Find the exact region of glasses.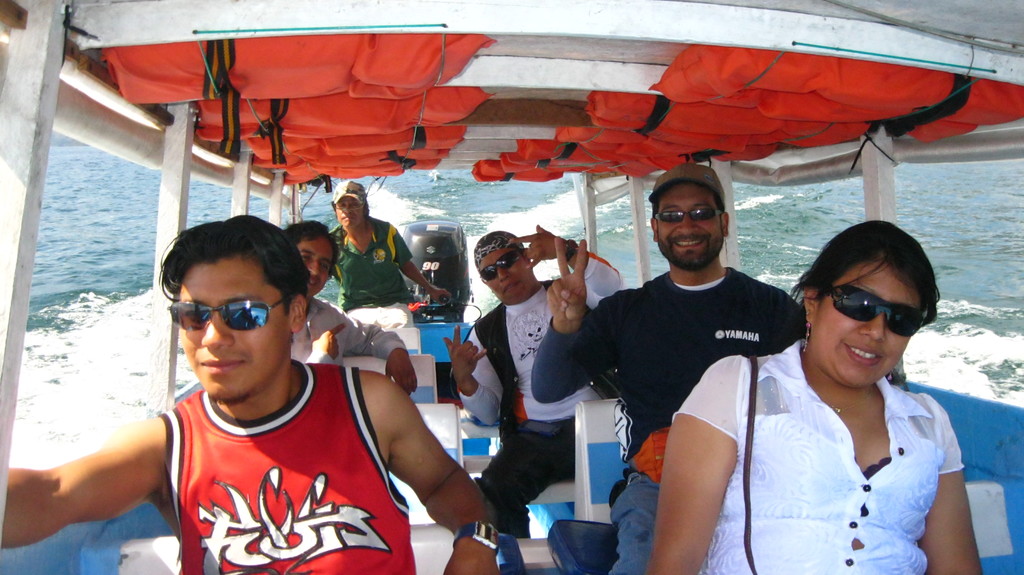
Exact region: rect(652, 207, 726, 227).
